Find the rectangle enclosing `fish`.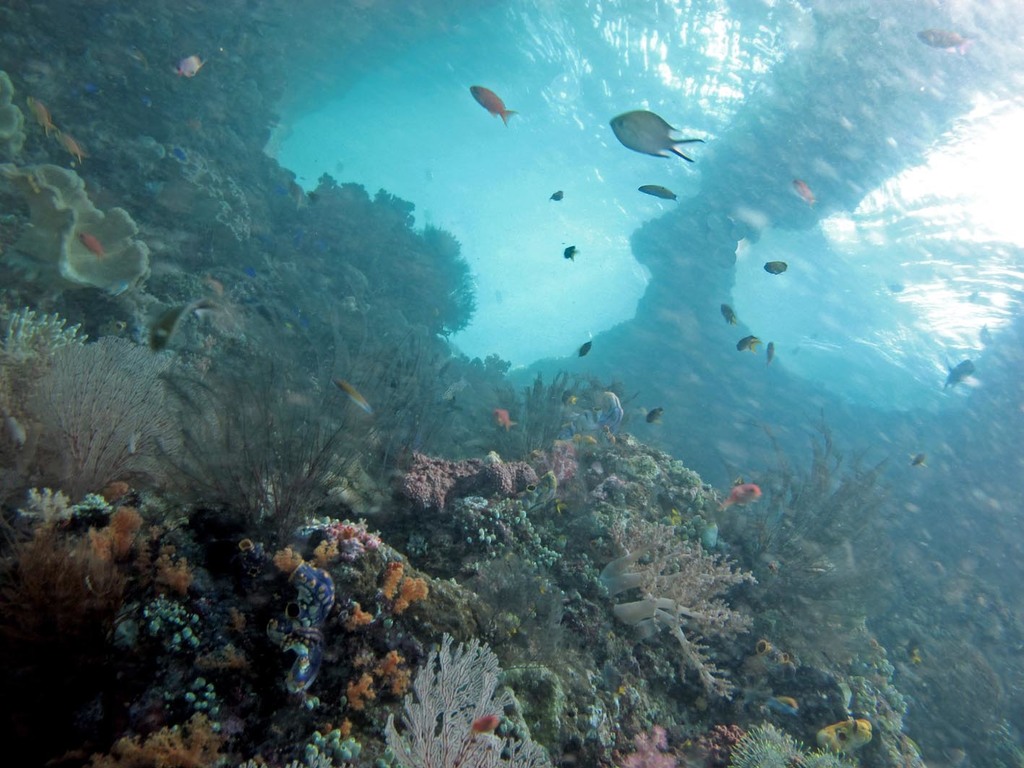
735,330,760,355.
